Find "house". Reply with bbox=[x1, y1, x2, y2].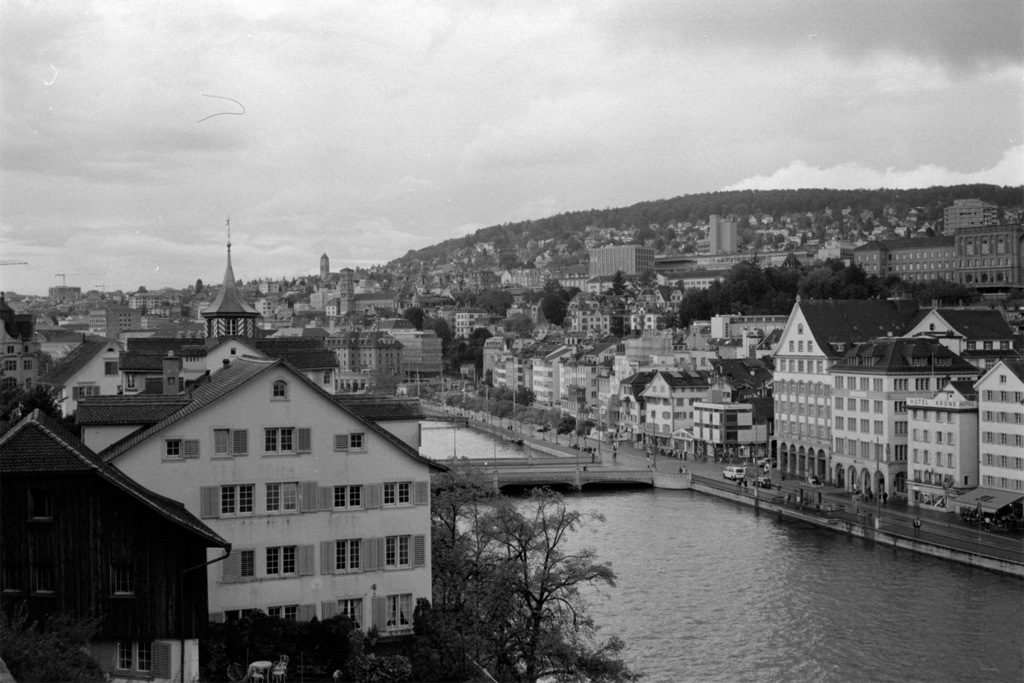
bbox=[36, 338, 125, 415].
